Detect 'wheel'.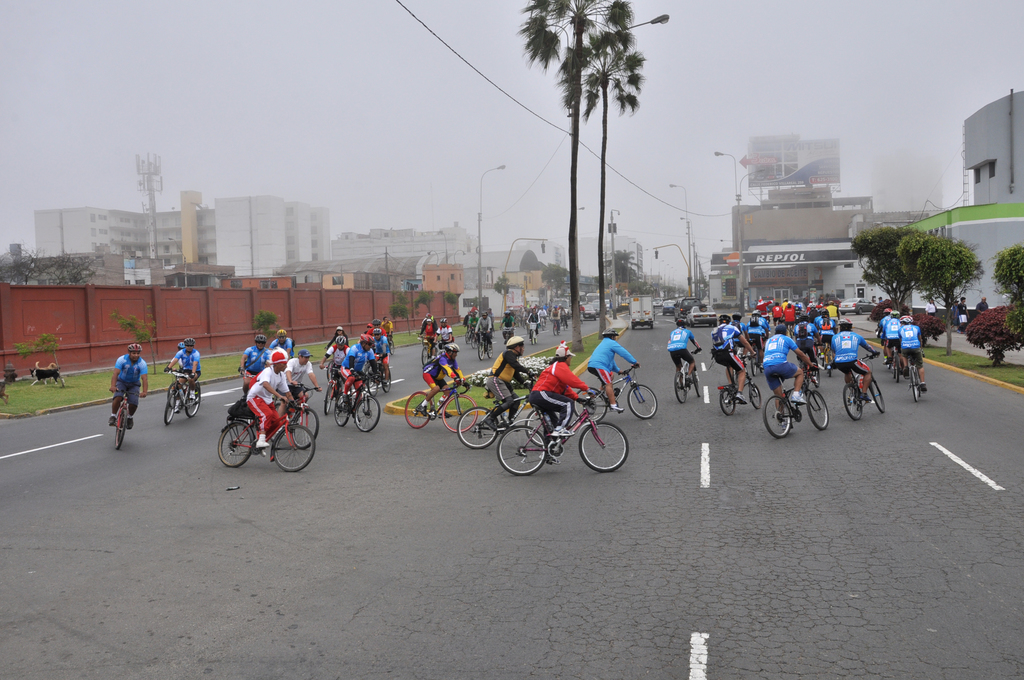
Detected at rect(483, 344, 490, 360).
